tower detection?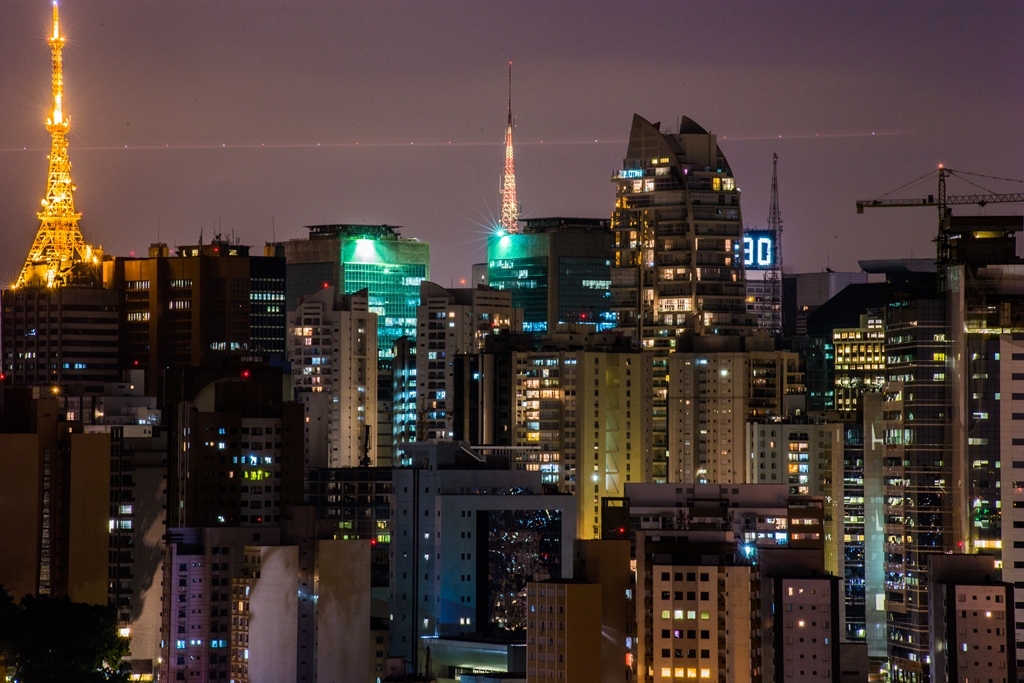
627,528,765,682
